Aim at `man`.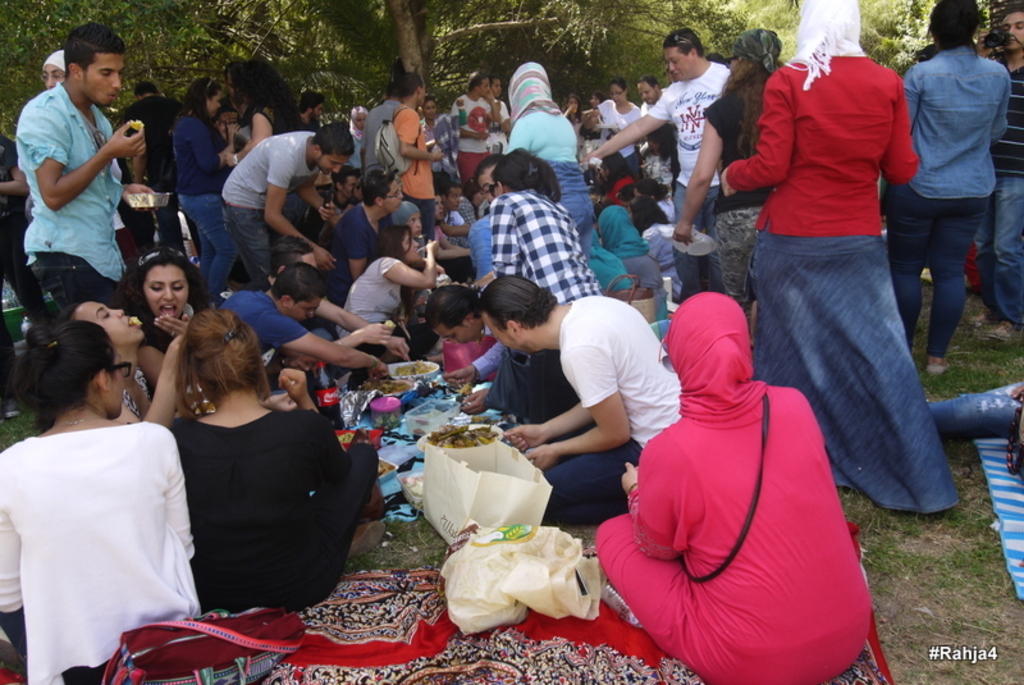
Aimed at Rect(216, 63, 253, 133).
